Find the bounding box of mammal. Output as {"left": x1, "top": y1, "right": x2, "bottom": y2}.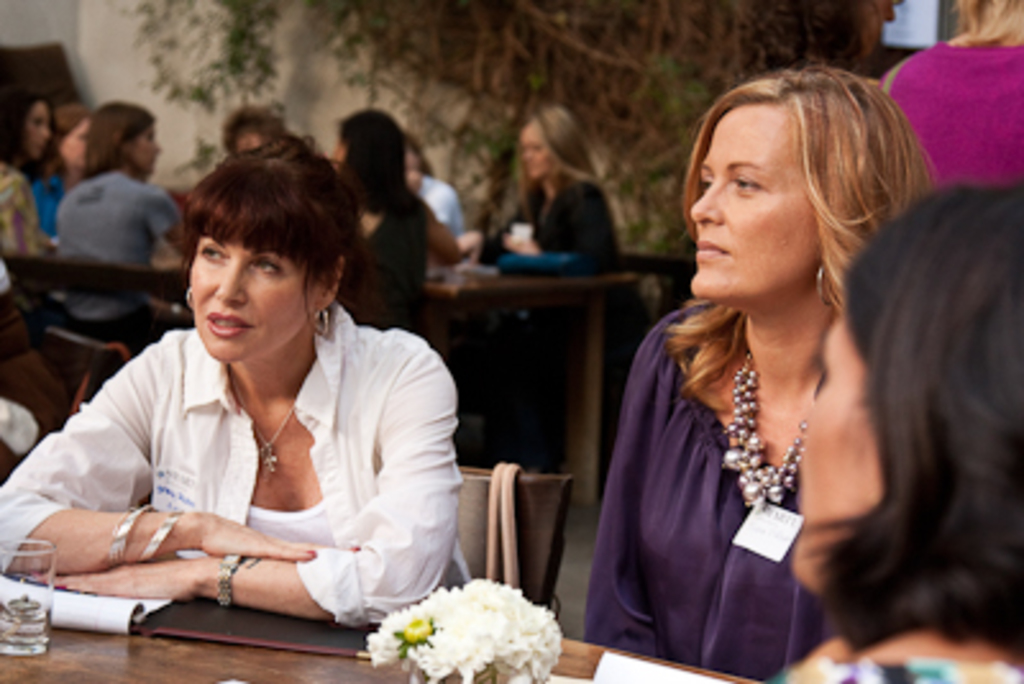
{"left": 348, "top": 100, "right": 458, "bottom": 343}.
